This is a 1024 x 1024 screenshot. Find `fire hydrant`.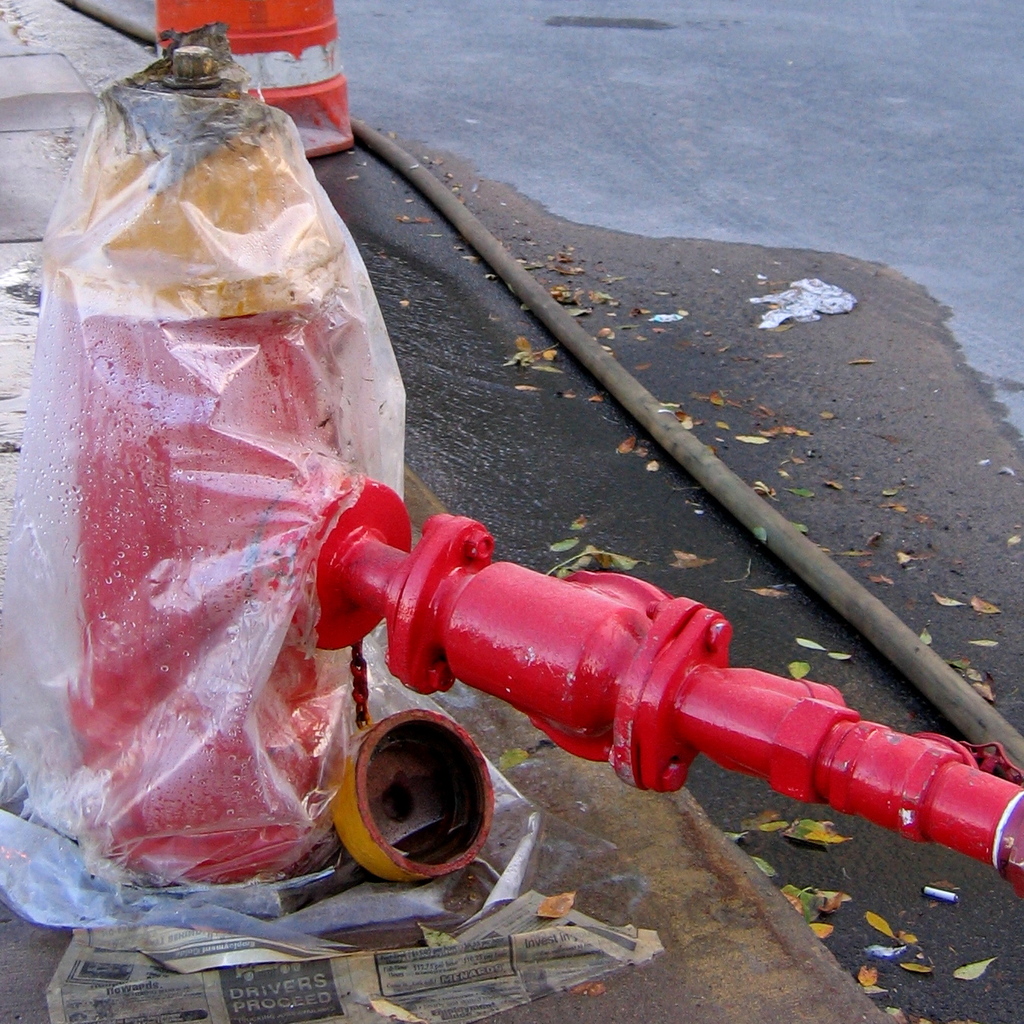
Bounding box: Rect(73, 24, 1022, 874).
